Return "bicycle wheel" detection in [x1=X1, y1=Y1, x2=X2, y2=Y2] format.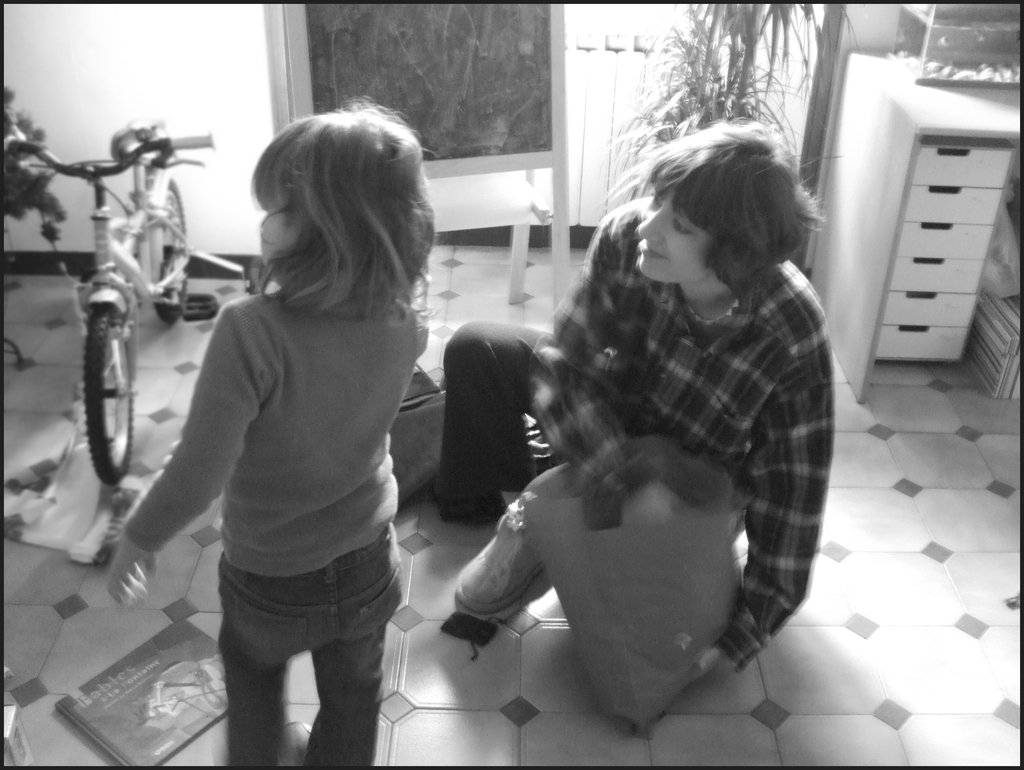
[x1=47, y1=298, x2=142, y2=501].
